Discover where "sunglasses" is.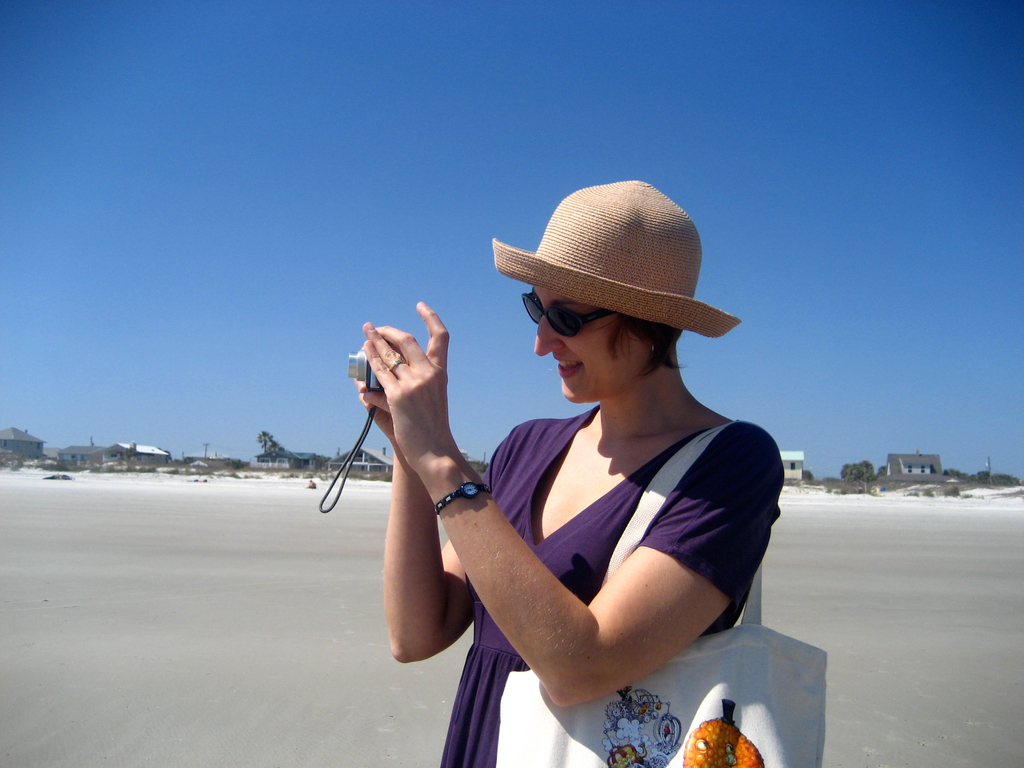
Discovered at bbox(522, 296, 611, 336).
